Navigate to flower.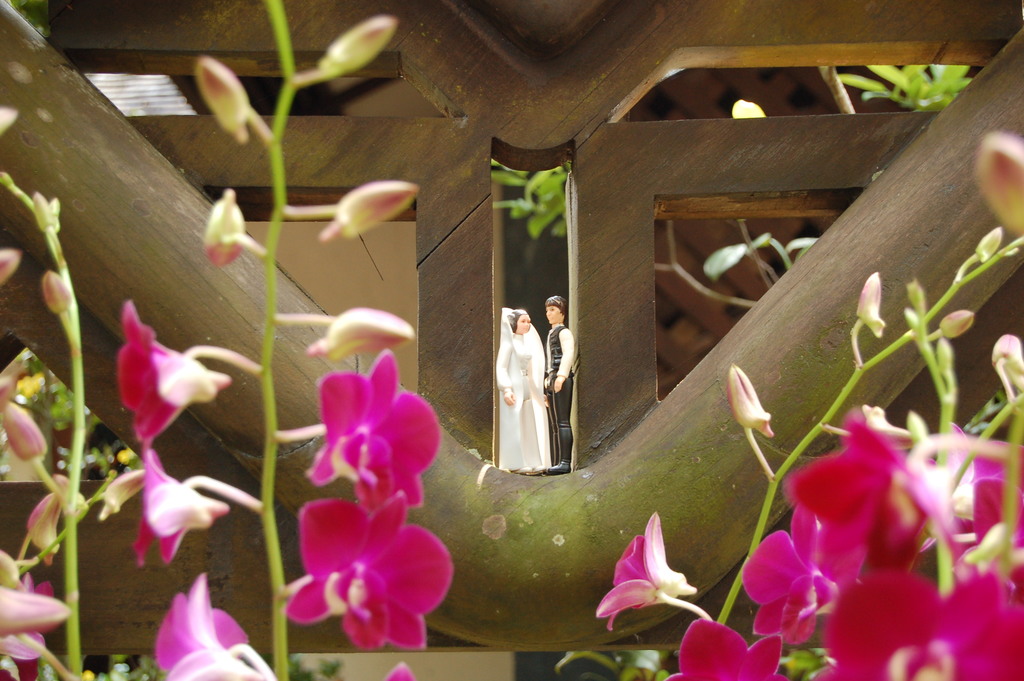
Navigation target: (left=808, top=564, right=1023, bottom=680).
